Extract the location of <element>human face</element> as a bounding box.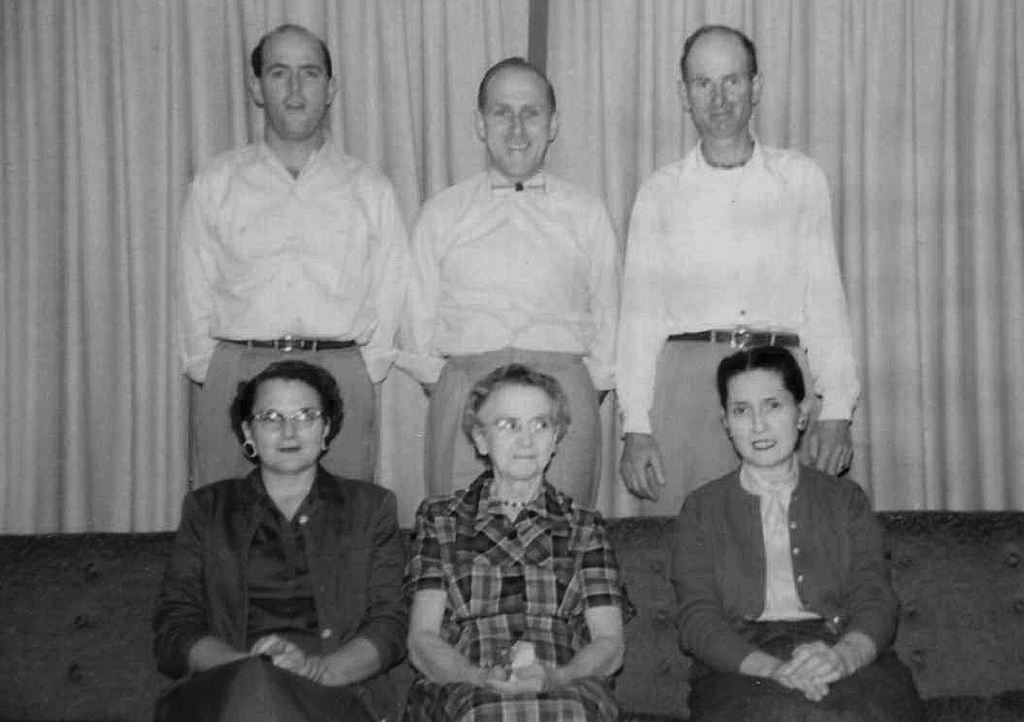
x1=249 y1=380 x2=323 y2=471.
